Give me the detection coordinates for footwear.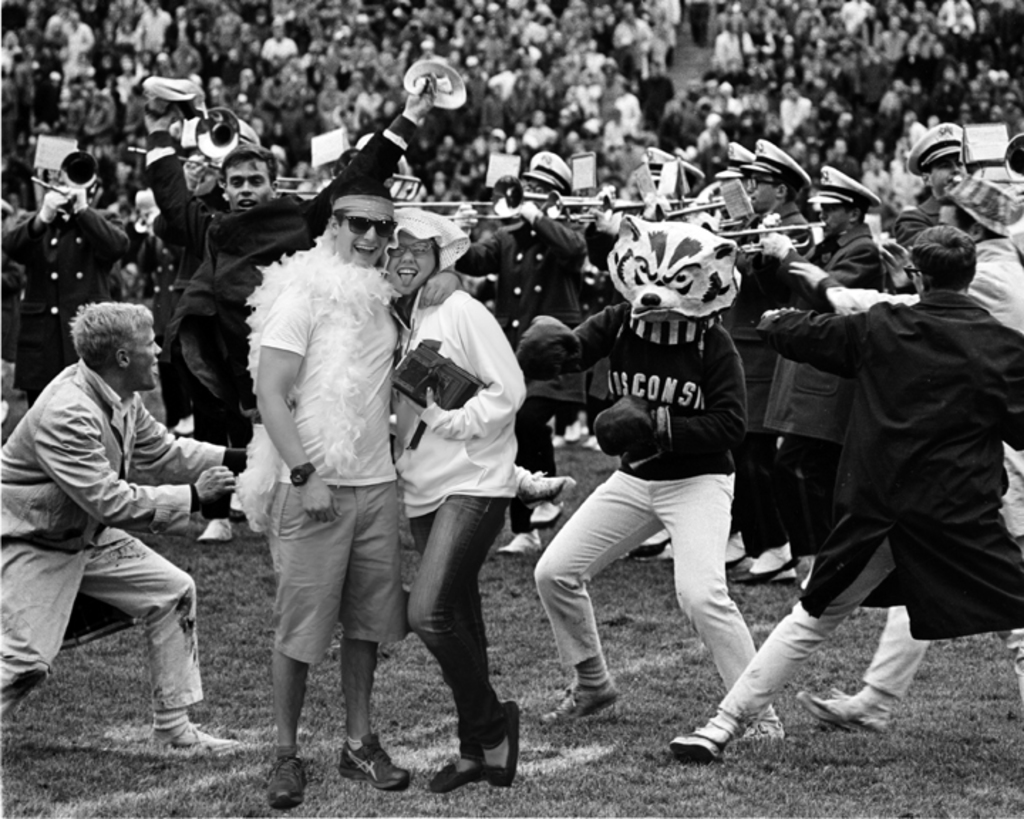
left=636, top=529, right=670, bottom=555.
